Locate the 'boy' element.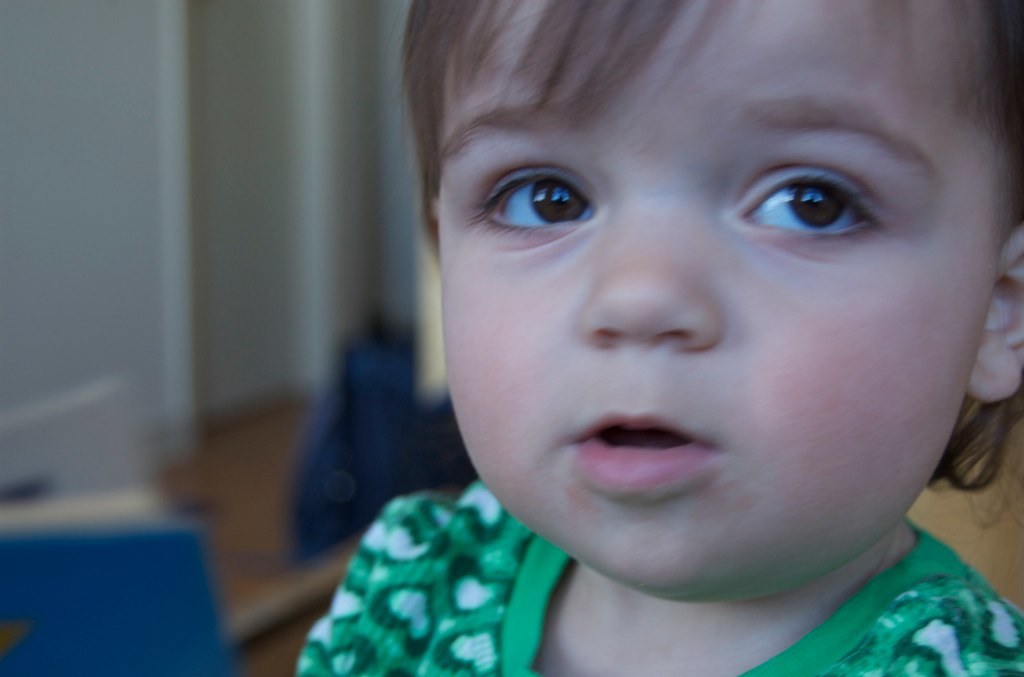
Element bbox: 265/17/1023/670.
